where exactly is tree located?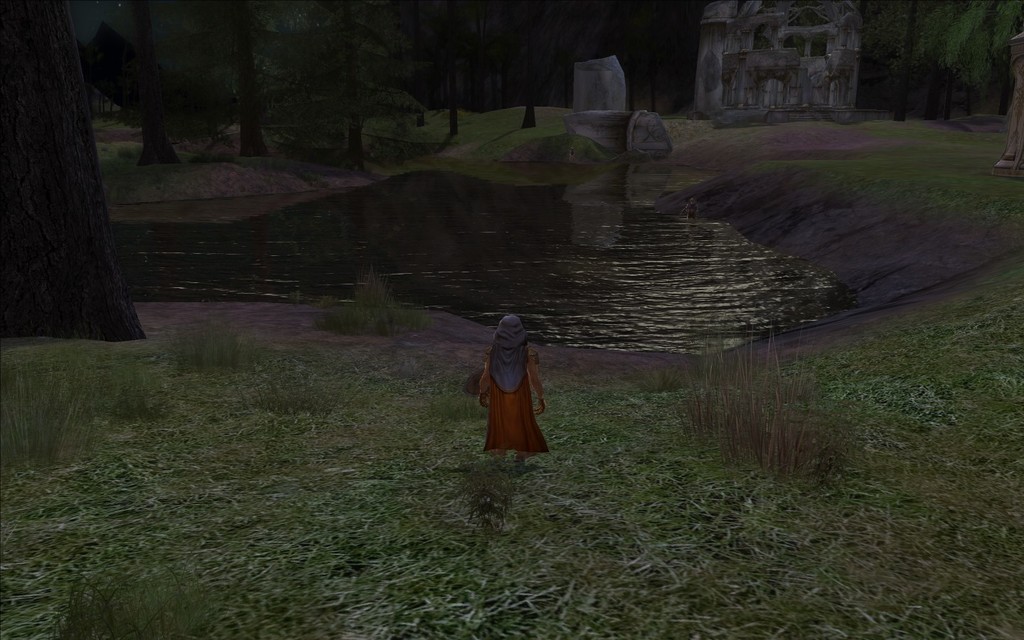
Its bounding box is [0, 0, 157, 343].
